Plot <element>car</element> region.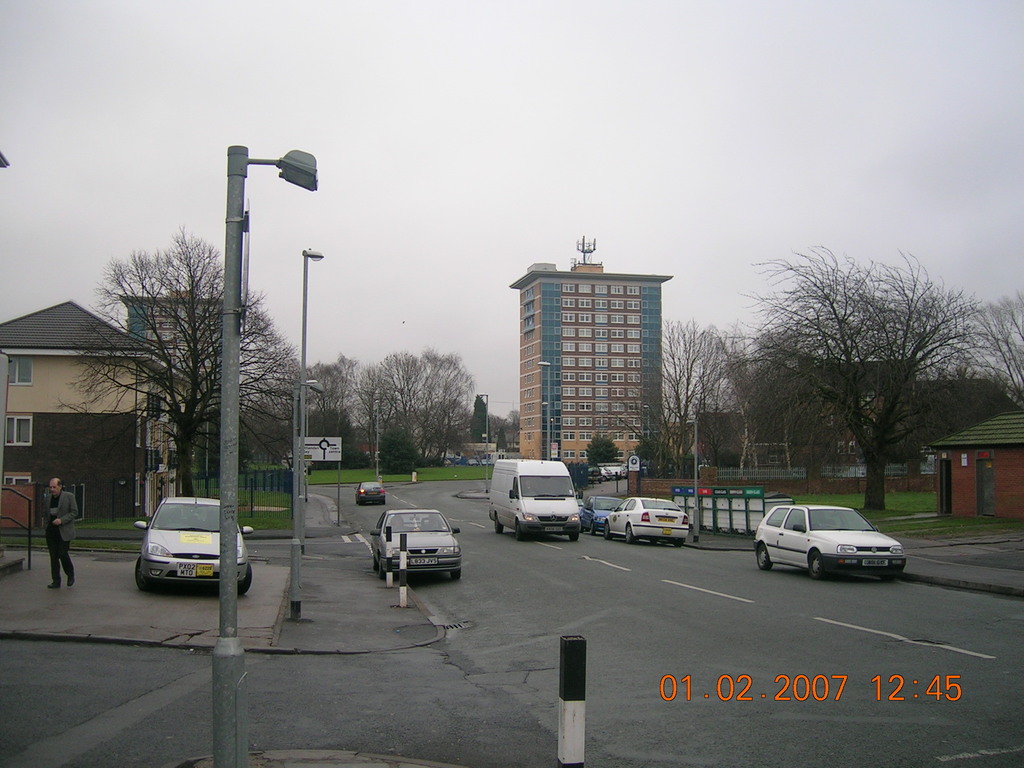
Plotted at left=358, top=483, right=390, bottom=504.
